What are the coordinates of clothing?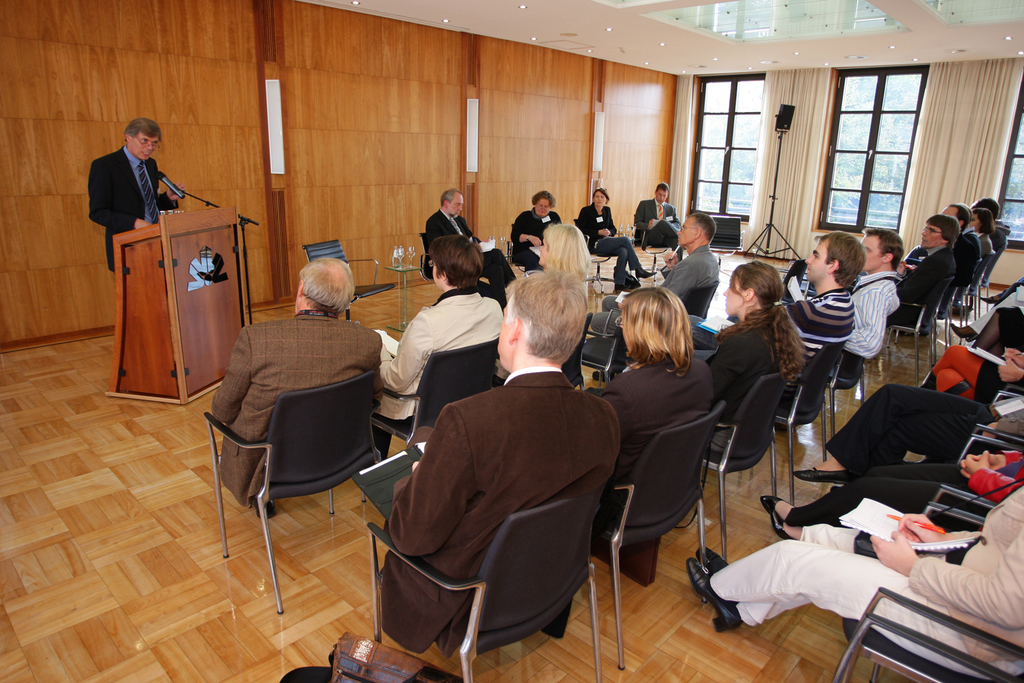
<region>90, 140, 165, 280</region>.
